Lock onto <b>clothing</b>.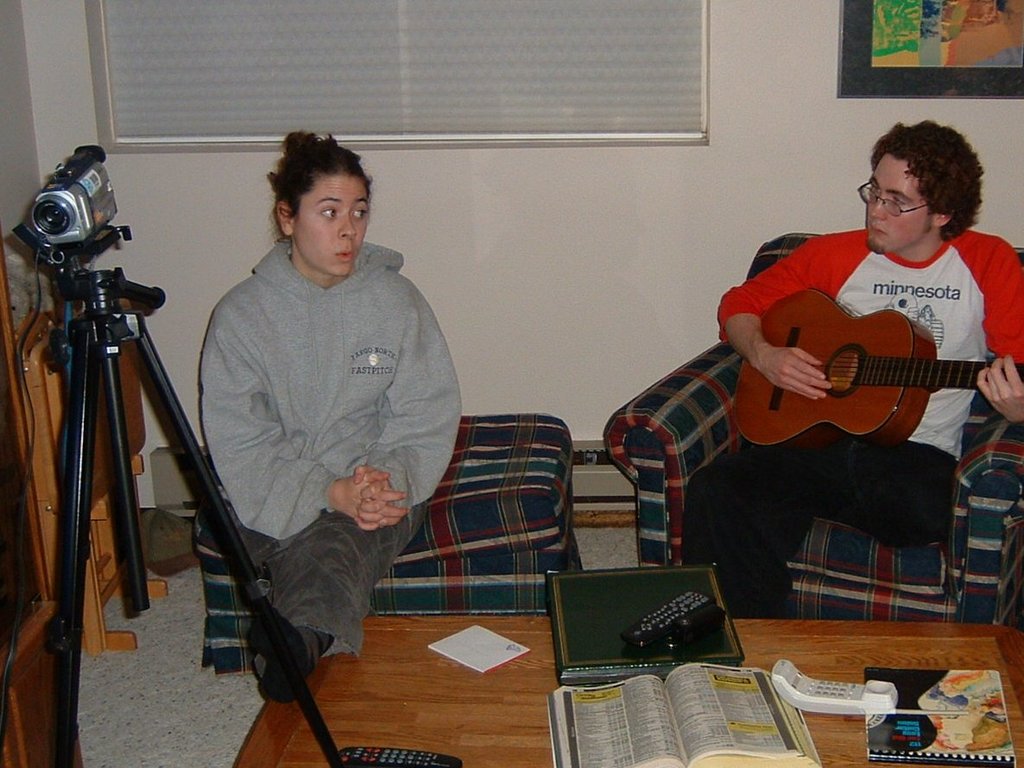
Locked: [x1=187, y1=175, x2=458, y2=636].
